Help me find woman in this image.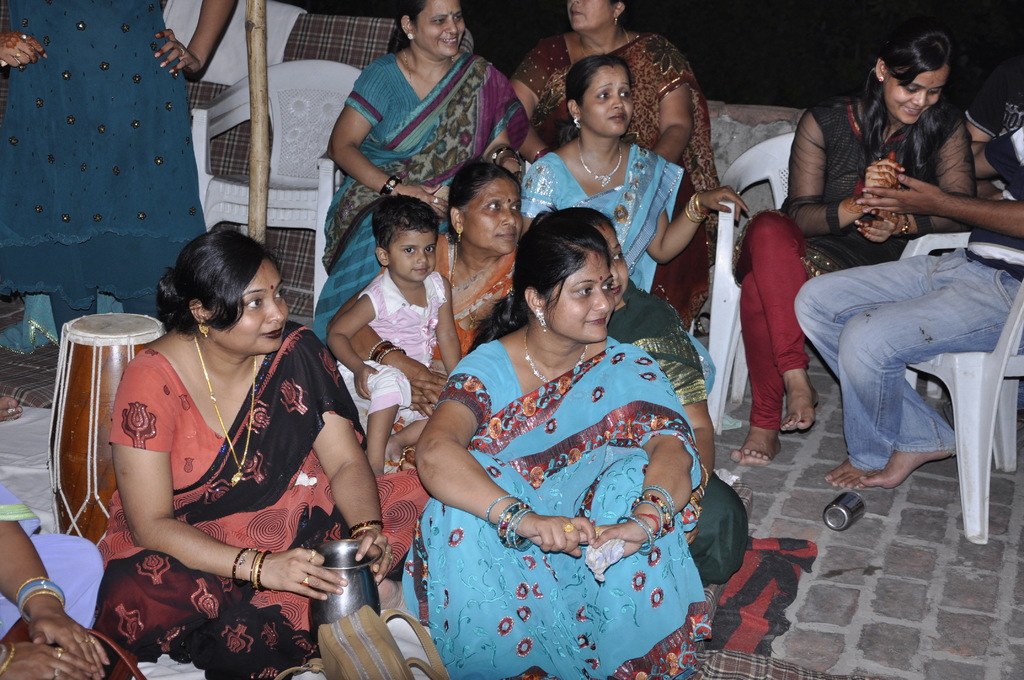
Found it: <box>415,214,712,679</box>.
